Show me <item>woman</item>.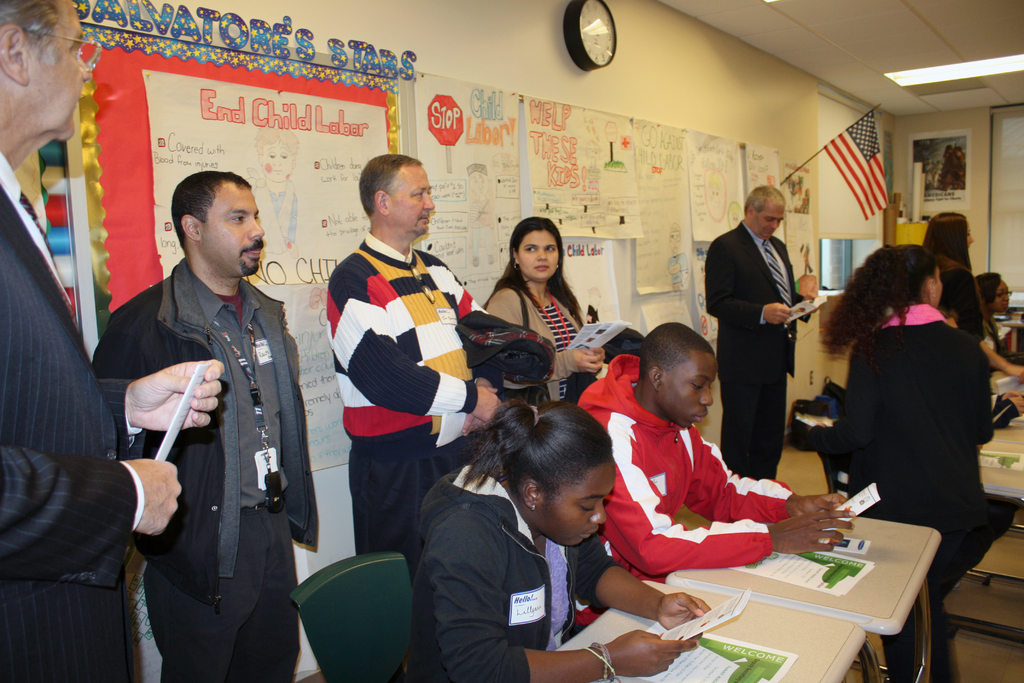
<item>woman</item> is here: region(918, 210, 988, 350).
